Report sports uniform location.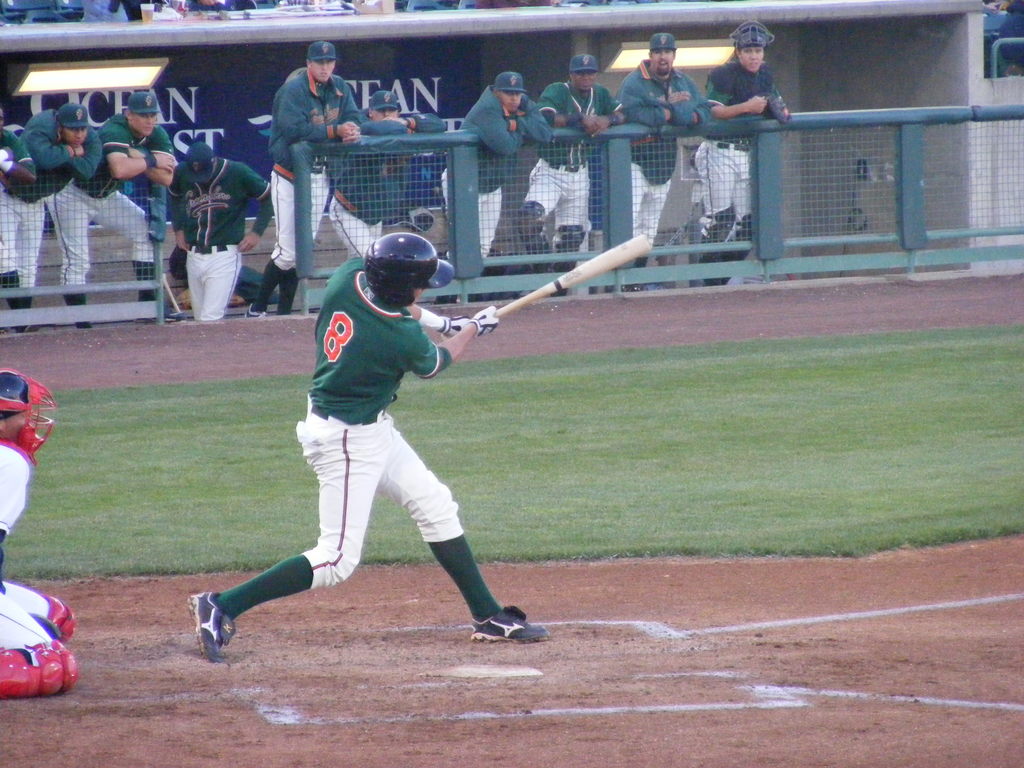
Report: pyautogui.locateOnScreen(535, 78, 621, 264).
